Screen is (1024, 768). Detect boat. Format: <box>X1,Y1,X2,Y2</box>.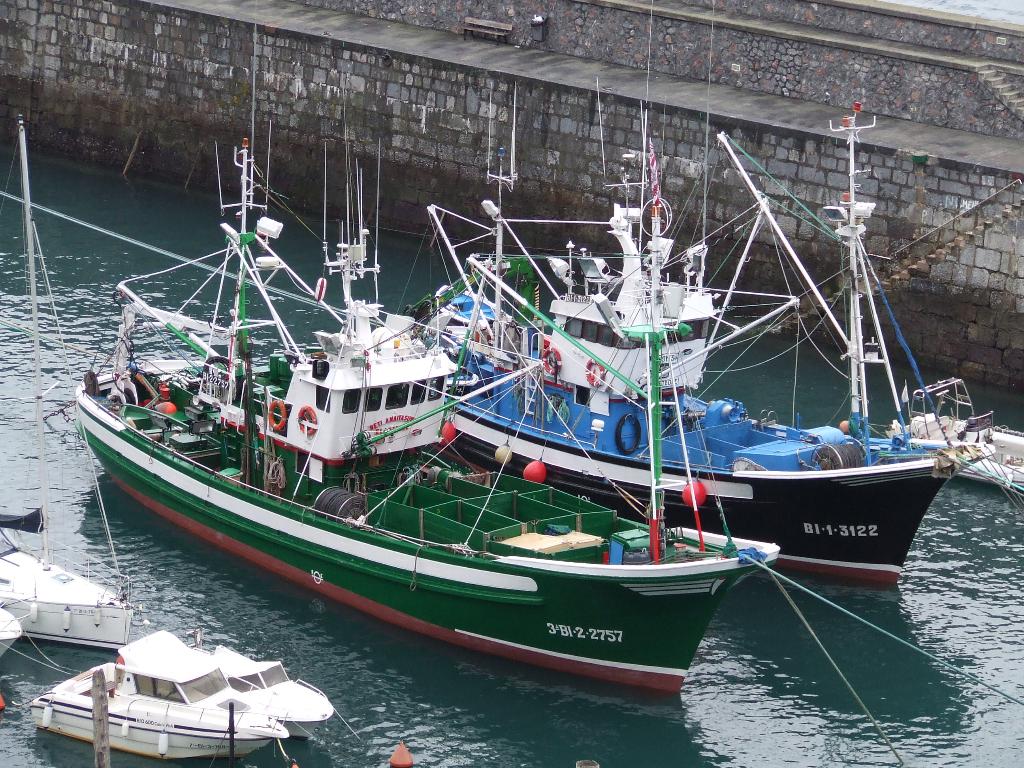
<box>199,641,334,737</box>.
